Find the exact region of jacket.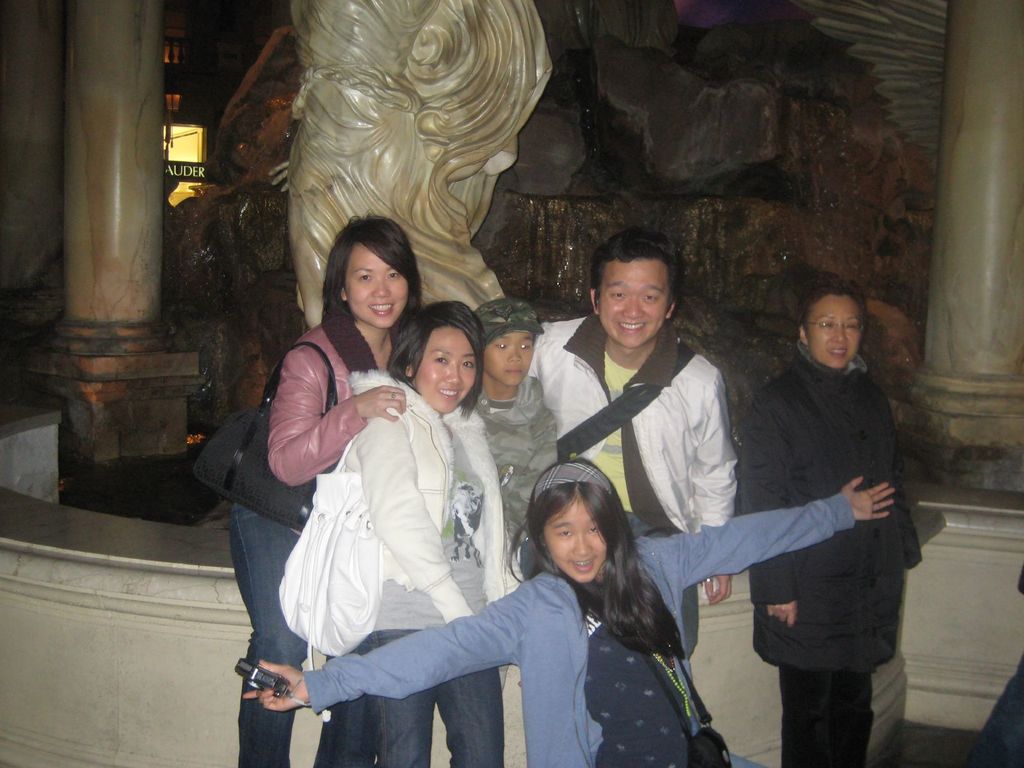
Exact region: (left=333, top=364, right=515, bottom=630).
